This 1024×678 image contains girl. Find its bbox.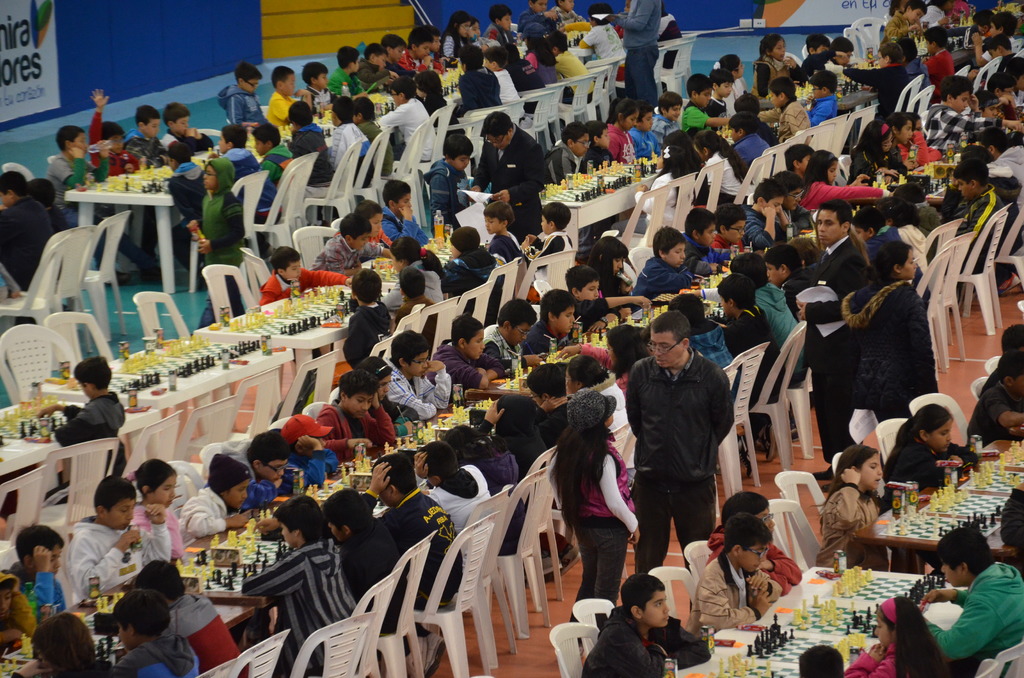
(x1=878, y1=403, x2=983, y2=513).
